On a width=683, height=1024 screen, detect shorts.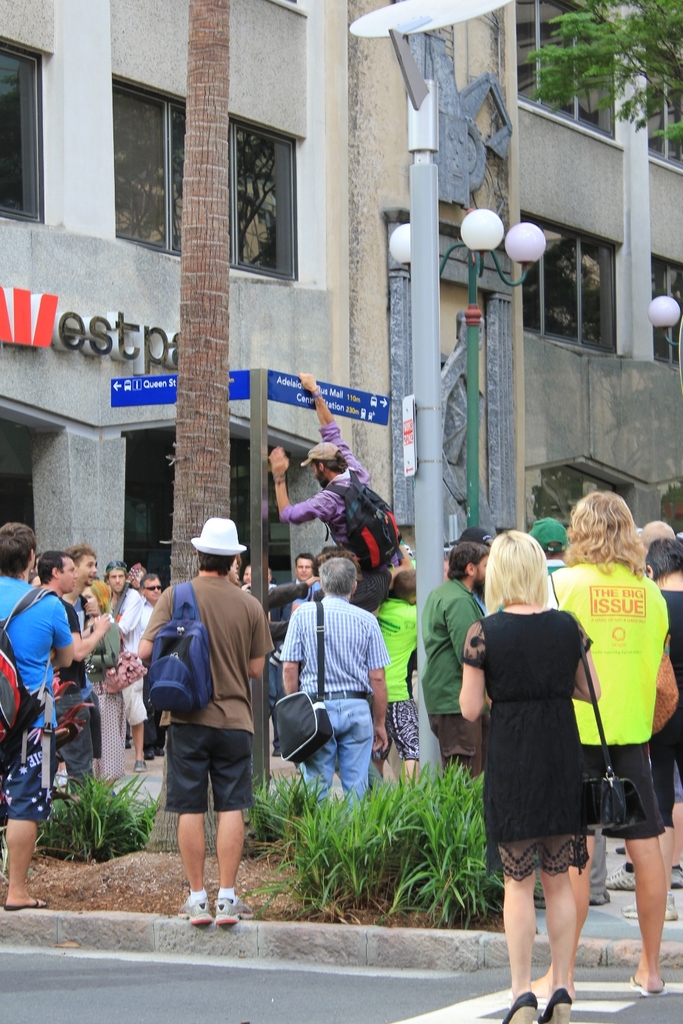
select_region(376, 699, 429, 764).
